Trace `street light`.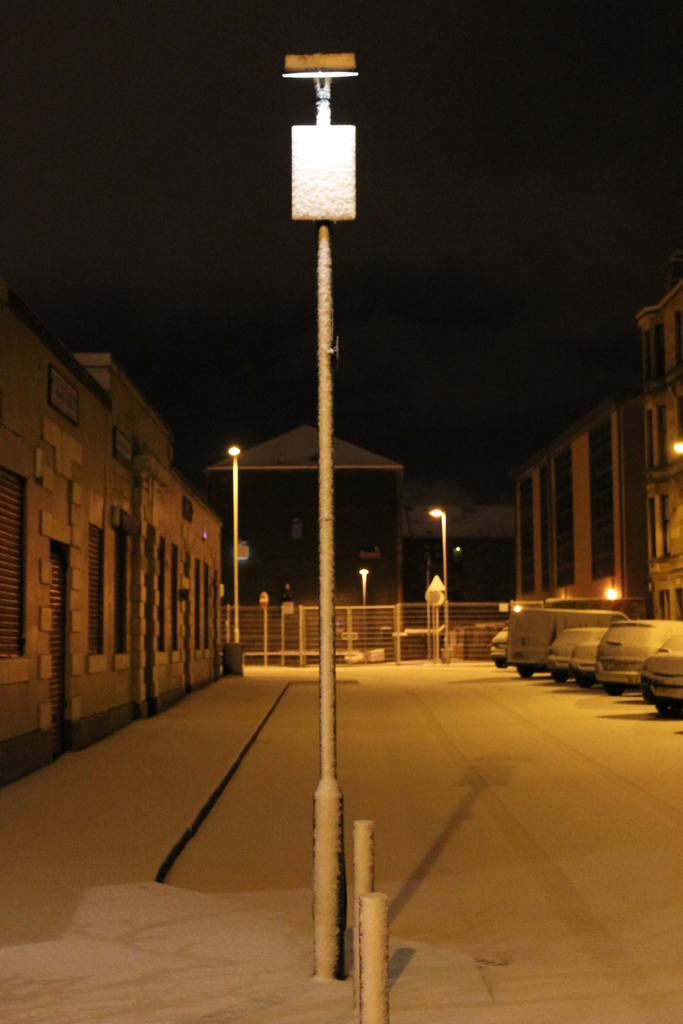
Traced to 281,49,359,980.
